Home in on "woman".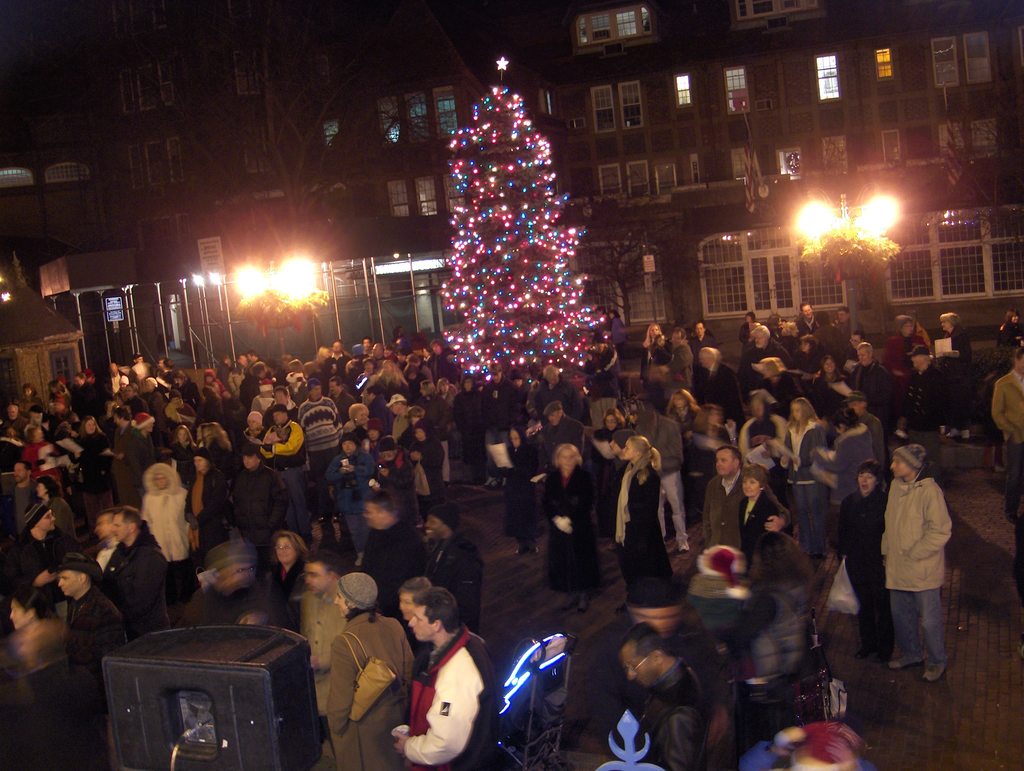
Homed in at <box>616,432,673,605</box>.
